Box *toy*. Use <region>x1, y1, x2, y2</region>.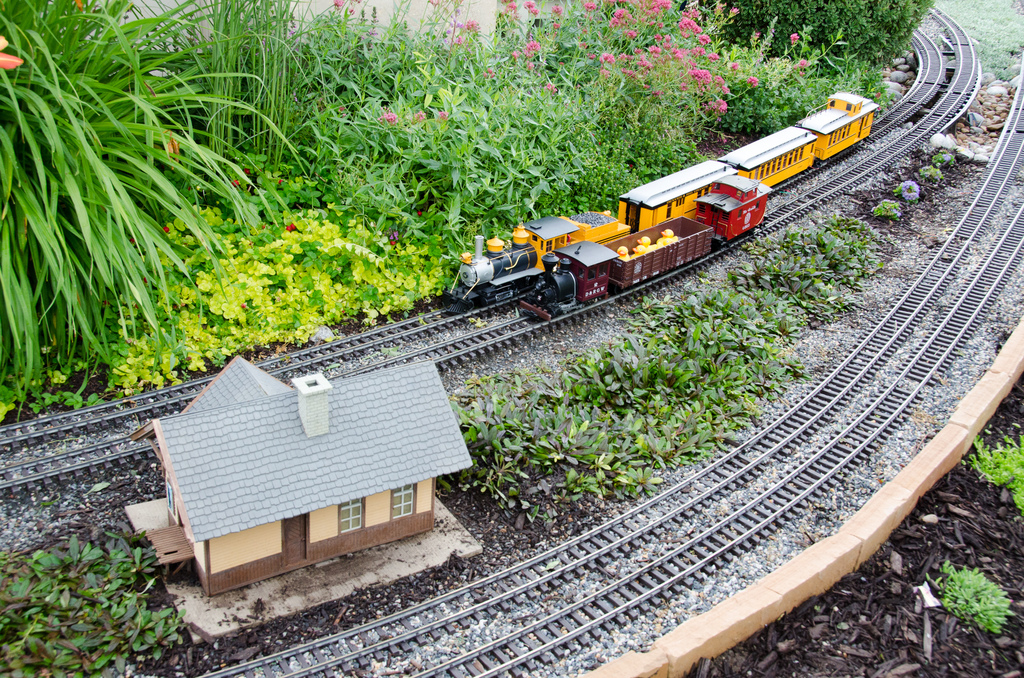
<region>436, 83, 890, 298</region>.
